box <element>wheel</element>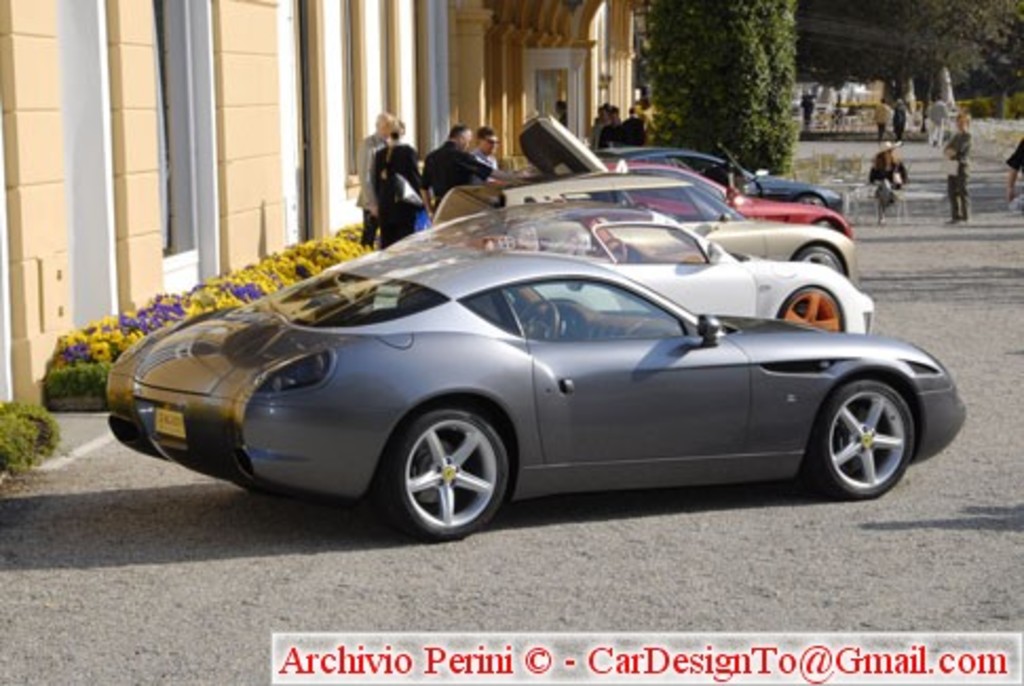
Rect(796, 188, 830, 205)
